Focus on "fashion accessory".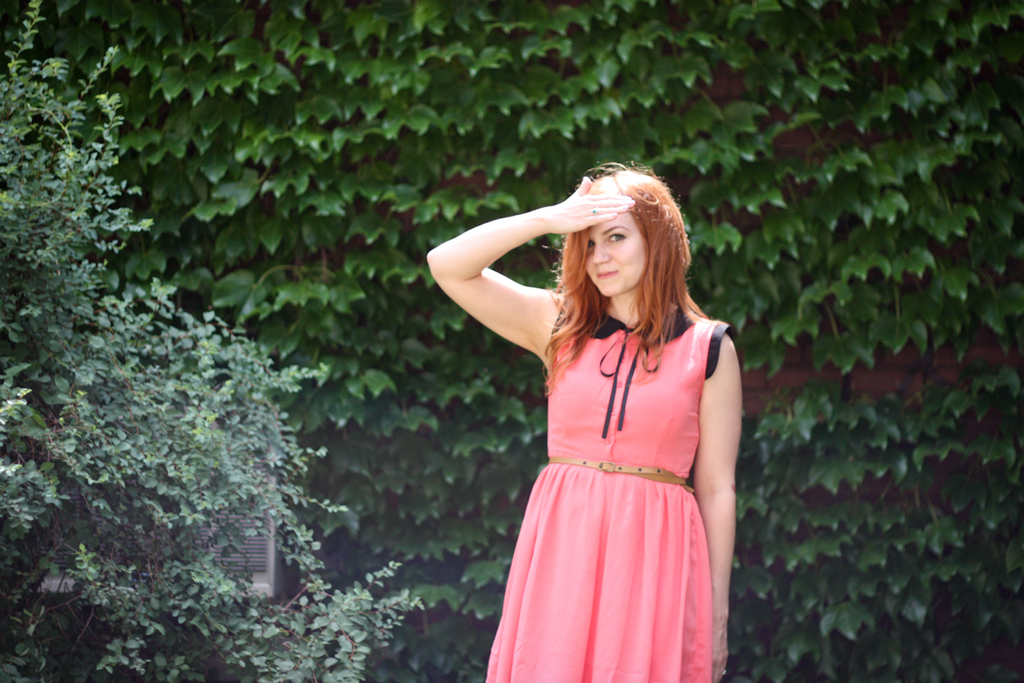
Focused at (x1=546, y1=448, x2=693, y2=489).
